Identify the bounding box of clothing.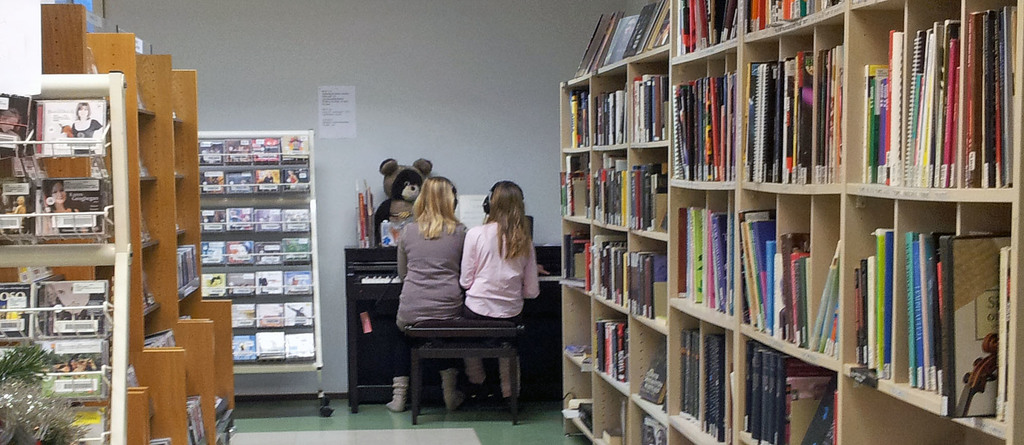
select_region(460, 219, 538, 375).
